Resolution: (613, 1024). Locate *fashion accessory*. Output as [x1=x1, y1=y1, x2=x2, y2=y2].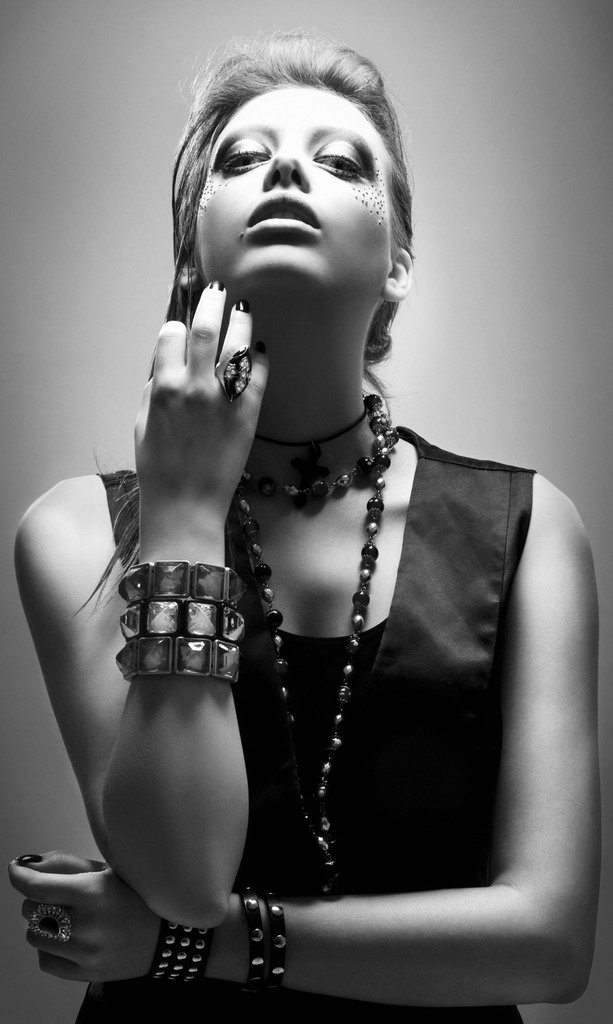
[x1=26, y1=899, x2=72, y2=946].
